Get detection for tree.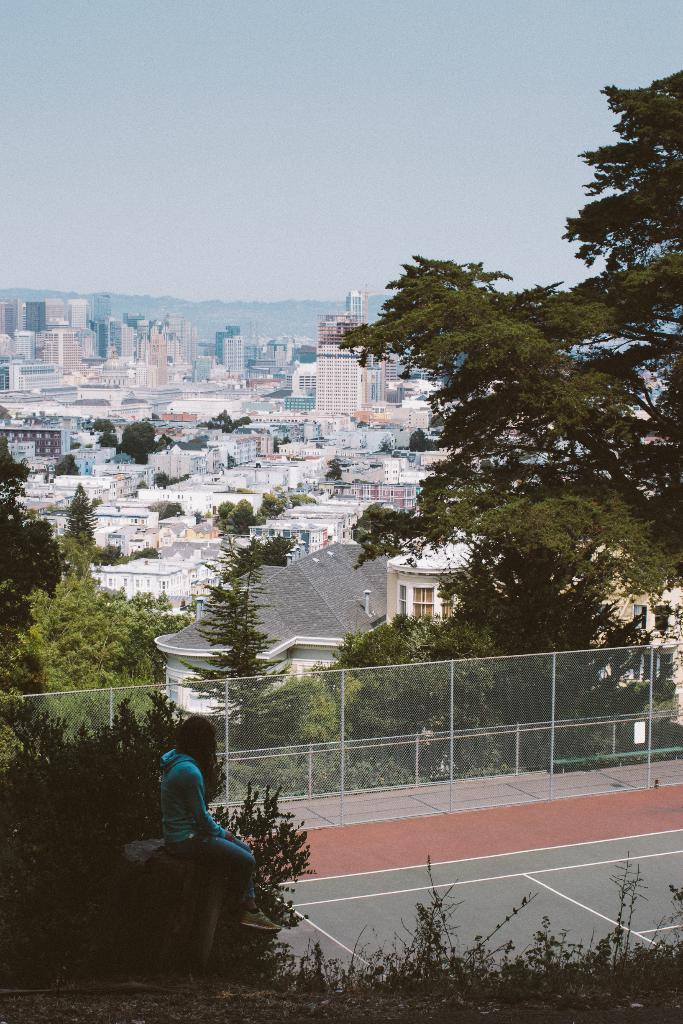
Detection: 327 458 343 483.
